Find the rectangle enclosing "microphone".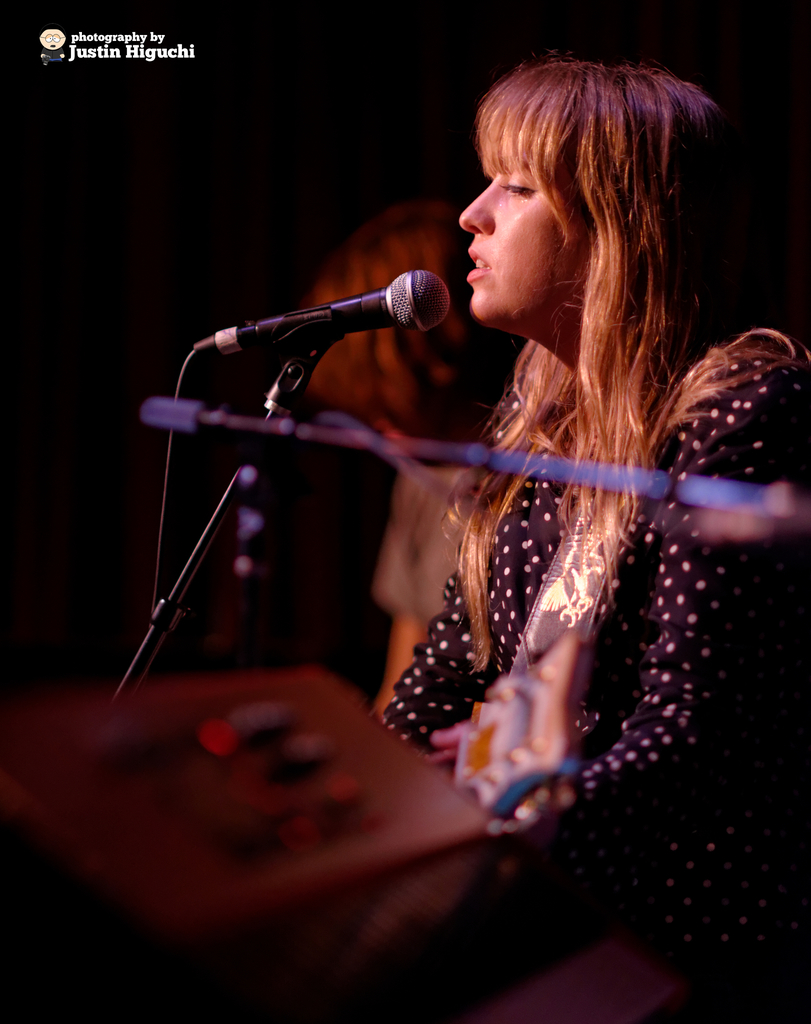
box(210, 267, 454, 357).
